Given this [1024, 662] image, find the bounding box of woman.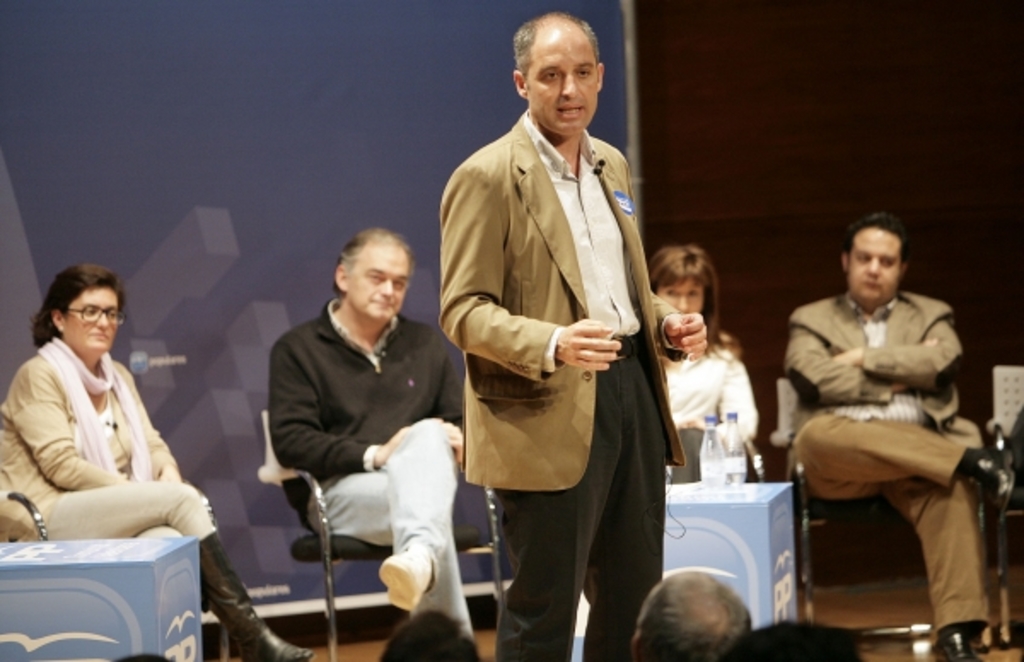
645:237:758:485.
